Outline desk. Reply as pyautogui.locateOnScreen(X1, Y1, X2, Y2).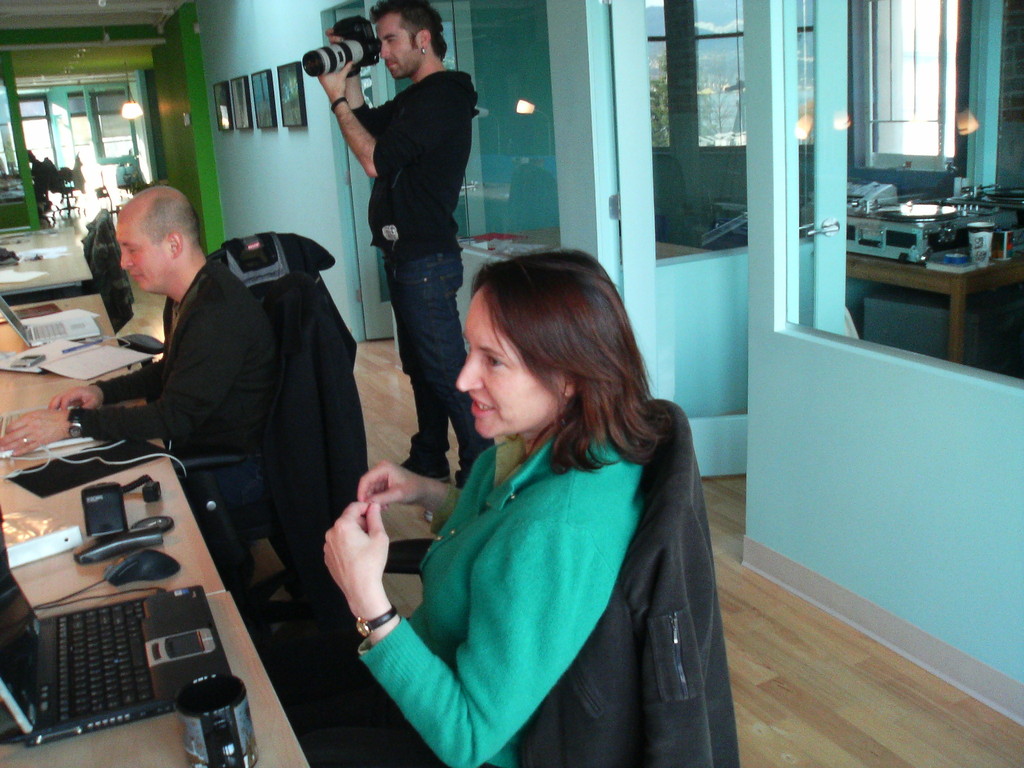
pyautogui.locateOnScreen(0, 592, 309, 767).
